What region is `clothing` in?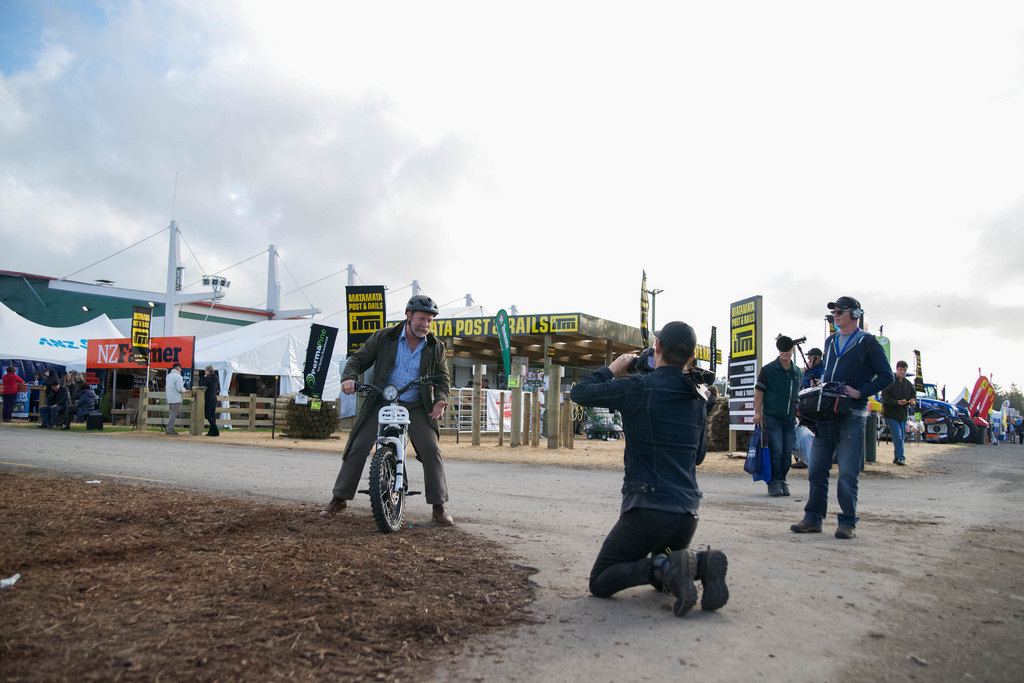
bbox=(196, 368, 219, 433).
